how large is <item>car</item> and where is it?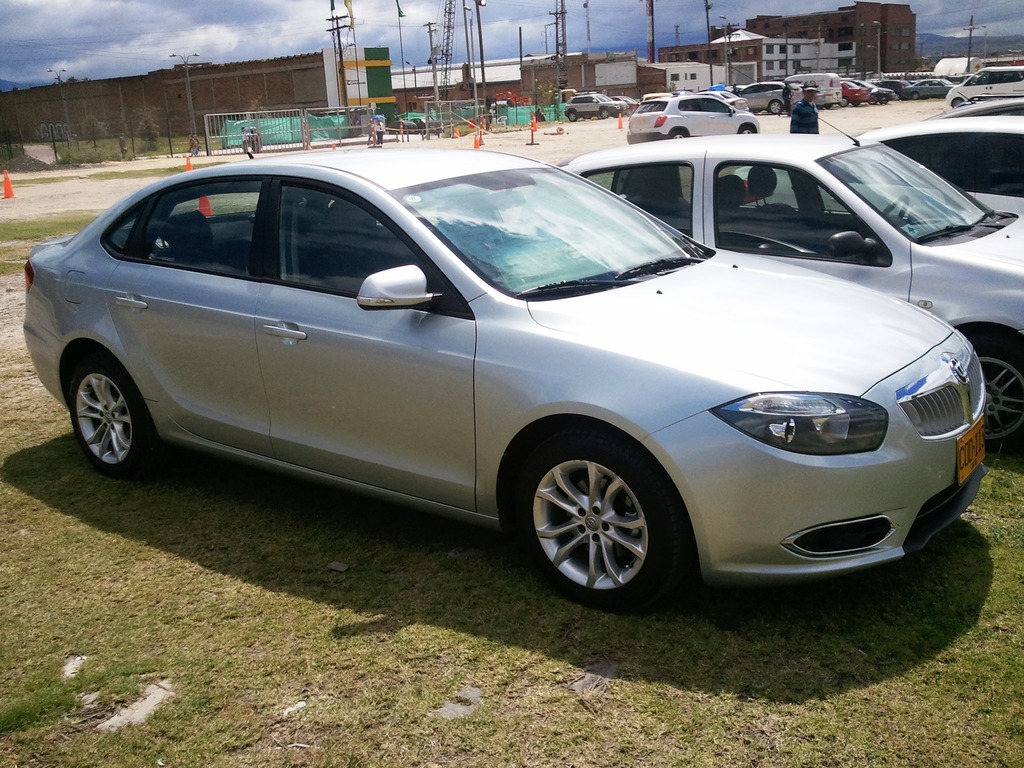
Bounding box: detection(22, 137, 984, 618).
